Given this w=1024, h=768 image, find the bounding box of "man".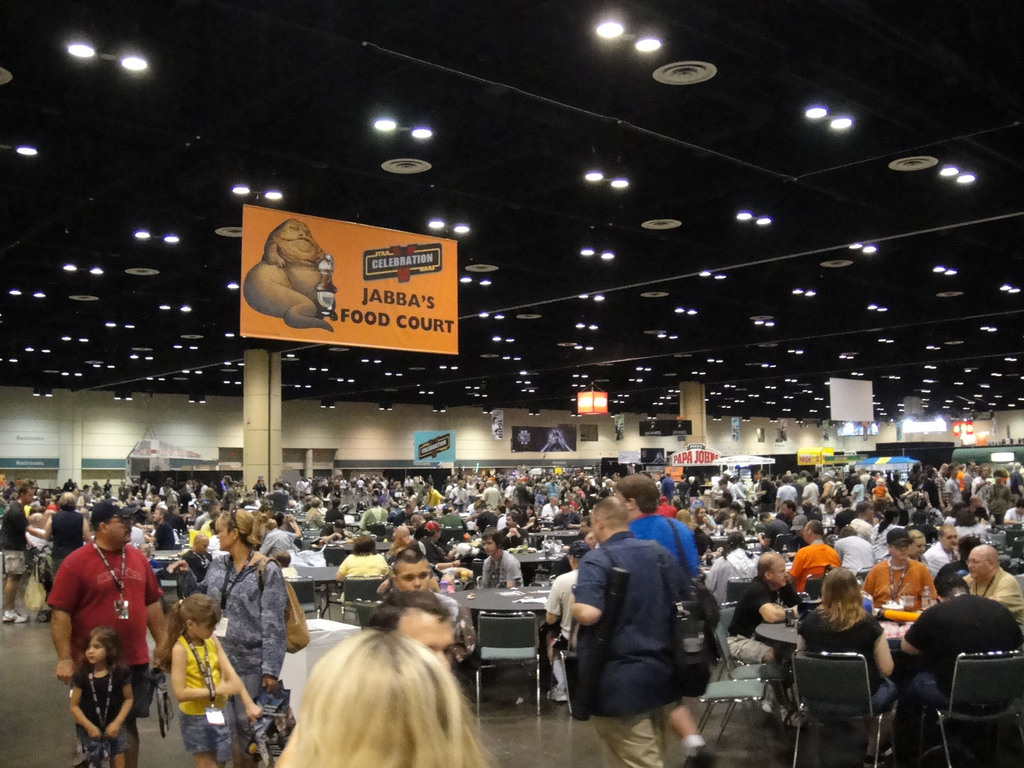
1004,502,1023,523.
